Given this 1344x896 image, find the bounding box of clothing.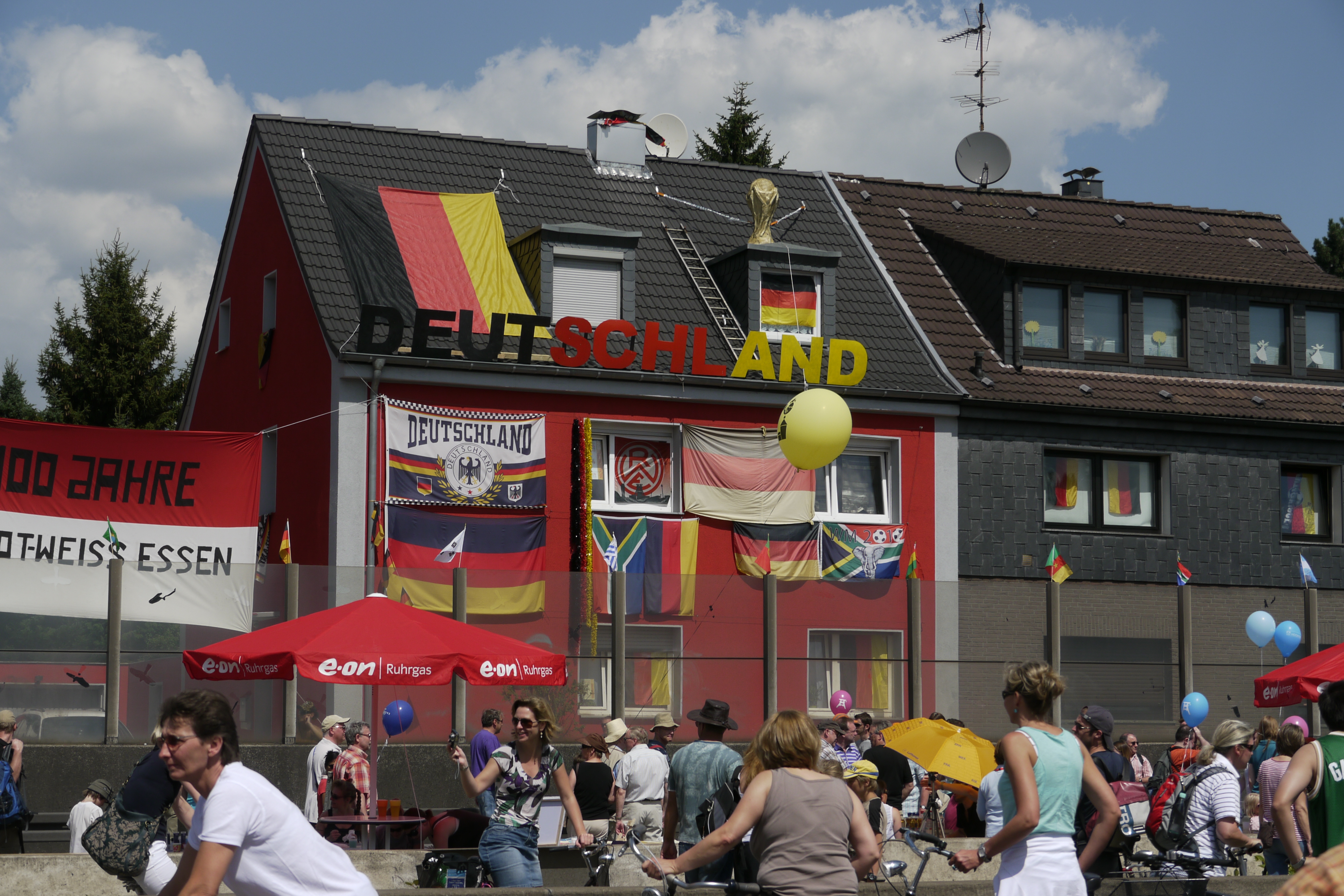
bbox=(427, 236, 437, 278).
